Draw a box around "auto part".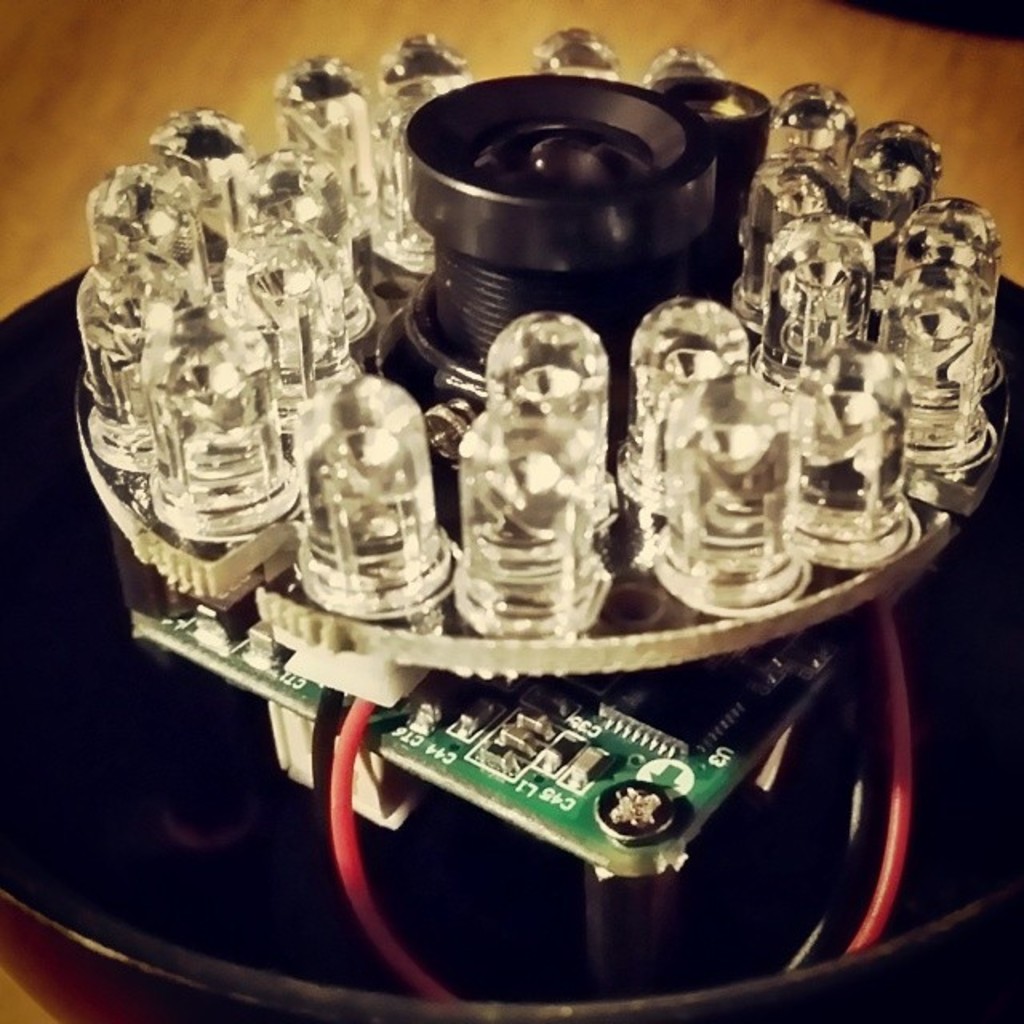
(left=0, top=19, right=1022, bottom=1022).
